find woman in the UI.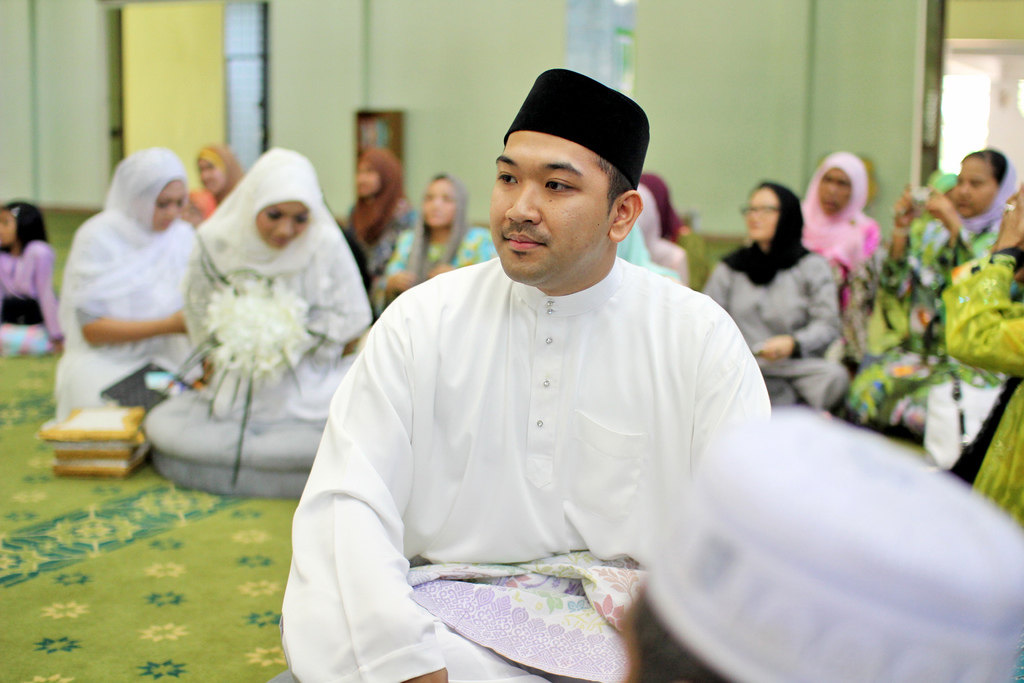
UI element at bbox(142, 129, 375, 502).
